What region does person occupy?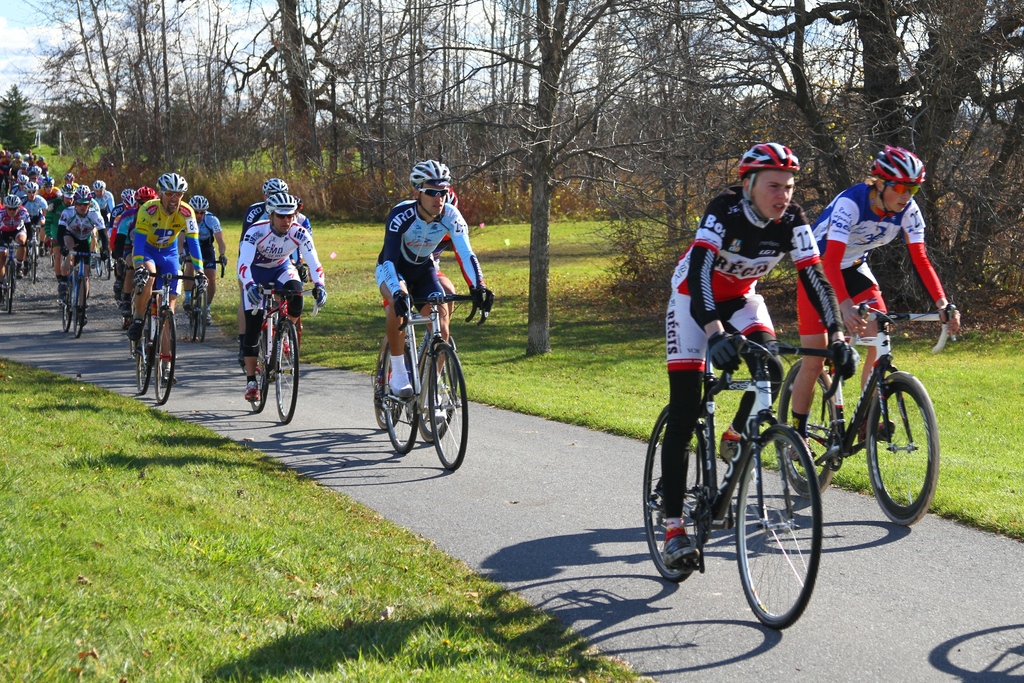
region(376, 155, 497, 420).
